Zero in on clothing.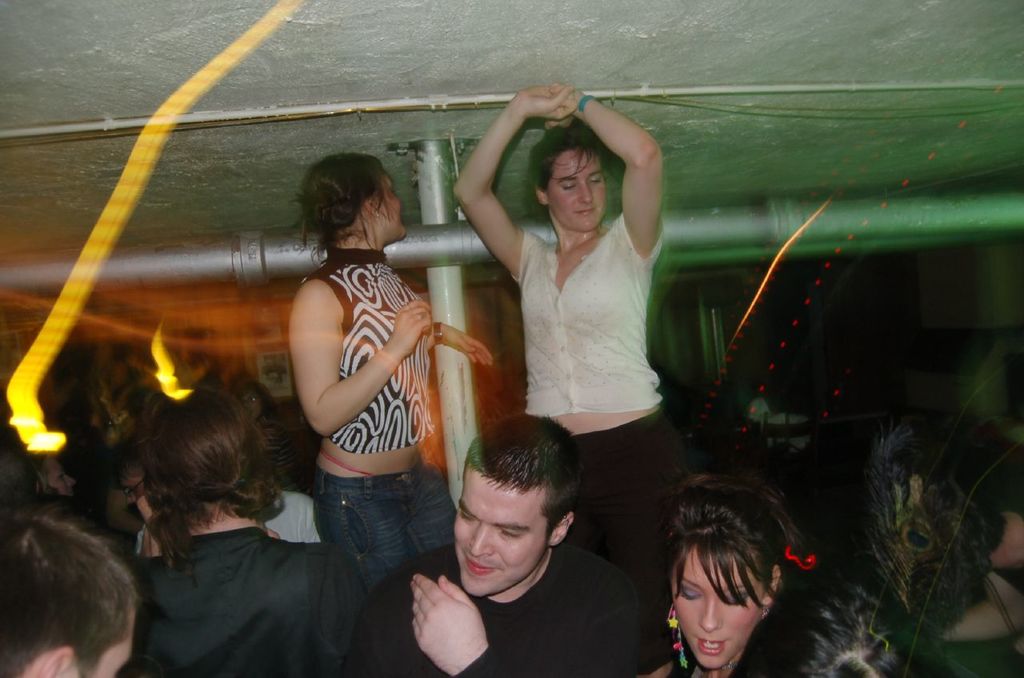
Zeroed in: bbox=(571, 399, 703, 601).
